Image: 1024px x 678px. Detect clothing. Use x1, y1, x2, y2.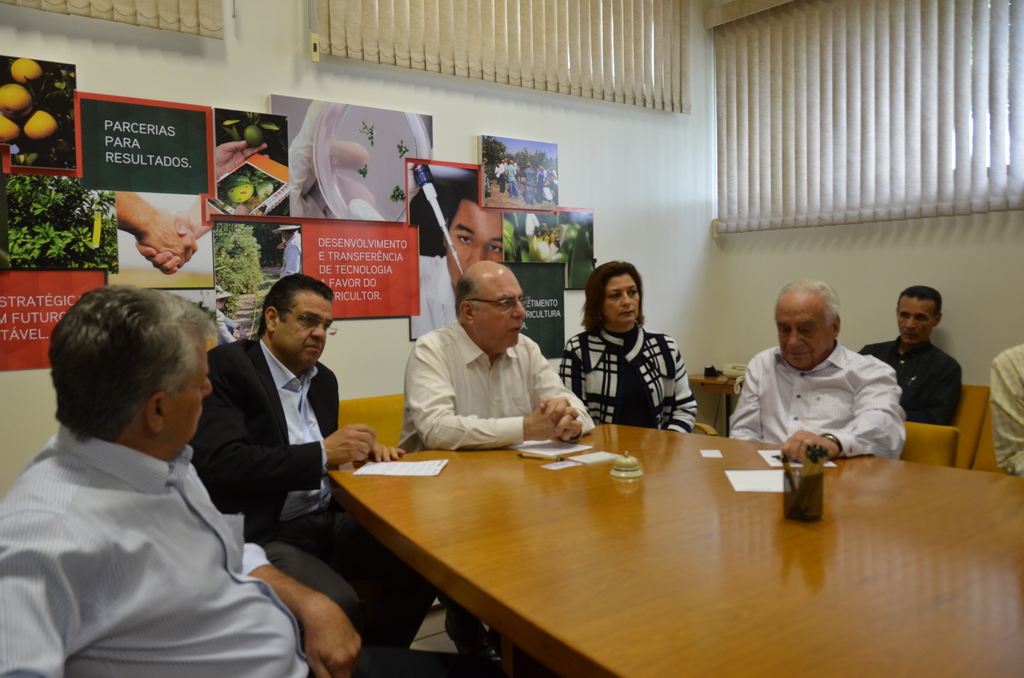
982, 343, 1023, 475.
